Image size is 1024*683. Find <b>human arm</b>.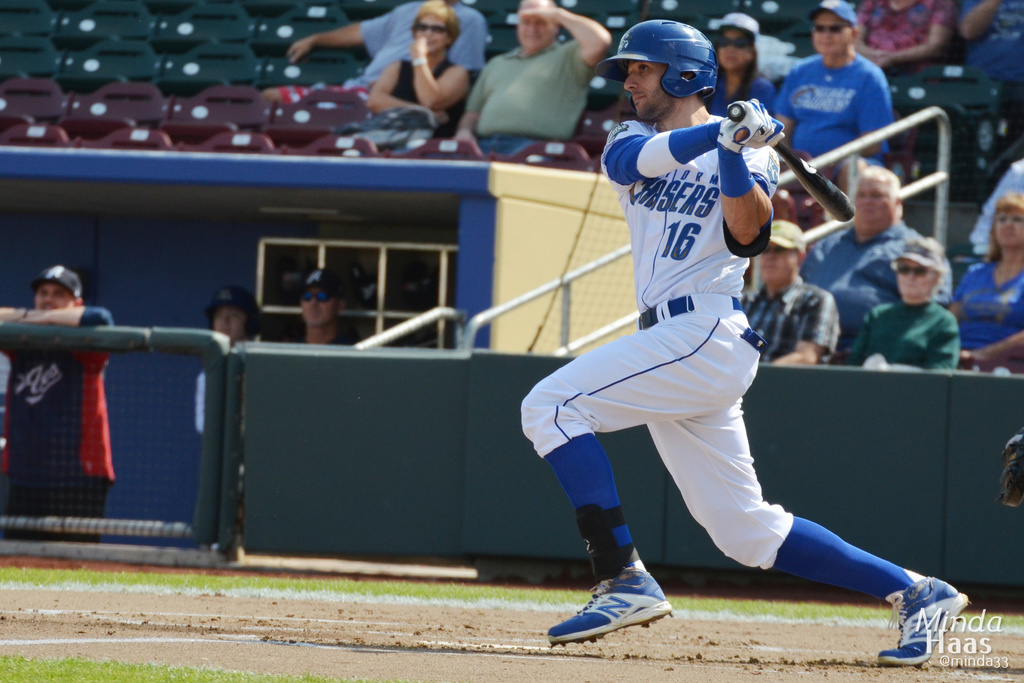
region(724, 98, 776, 256).
